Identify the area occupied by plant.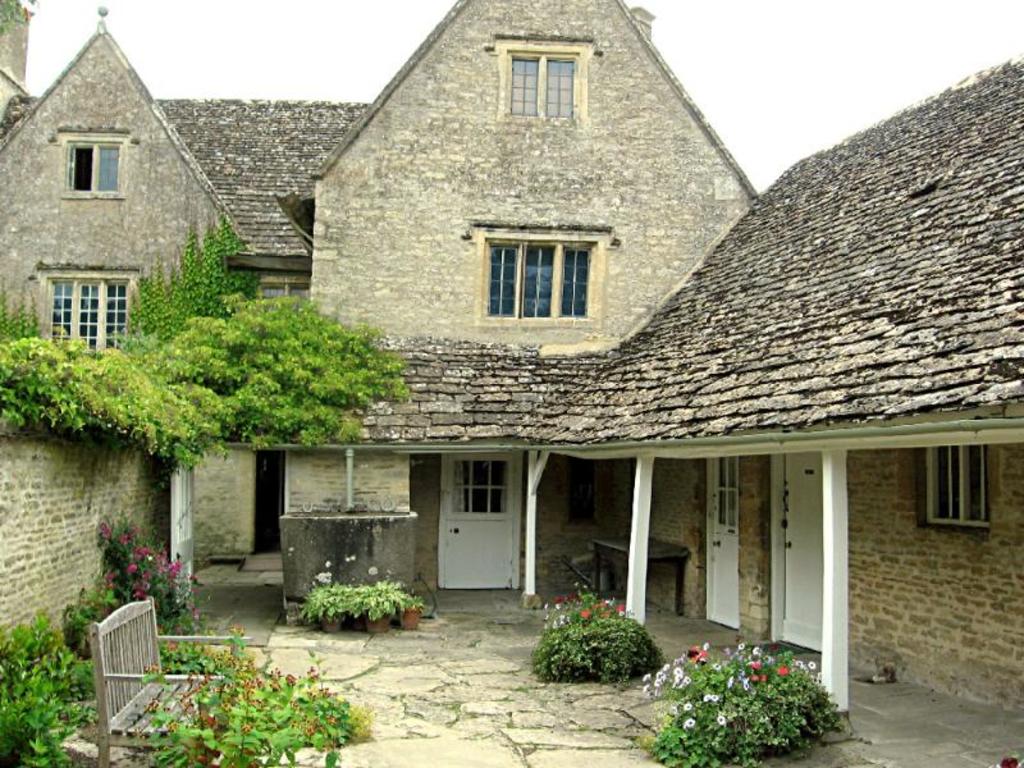
Area: (64, 586, 110, 628).
